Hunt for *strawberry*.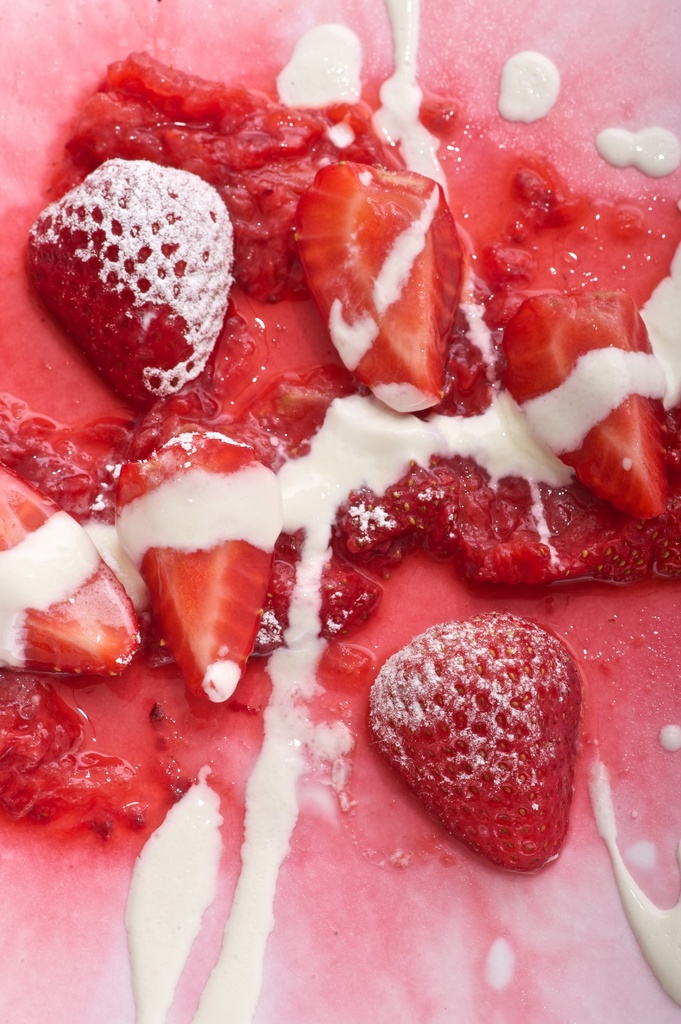
Hunted down at bbox(0, 462, 152, 676).
